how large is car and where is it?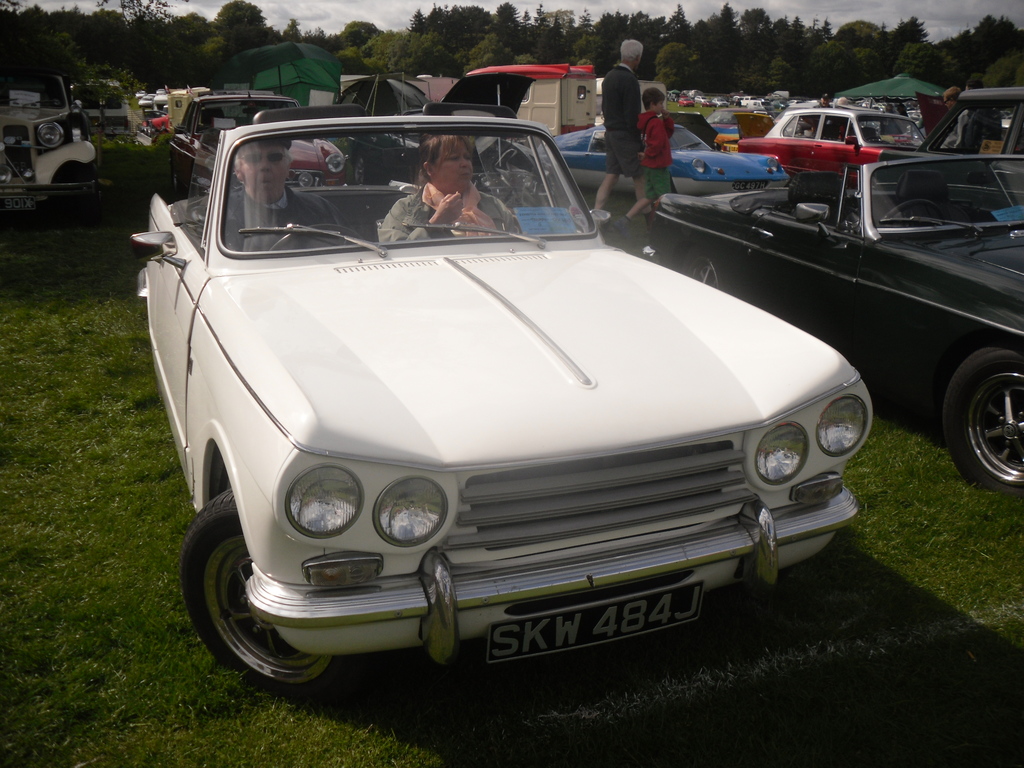
Bounding box: 872,87,1023,215.
